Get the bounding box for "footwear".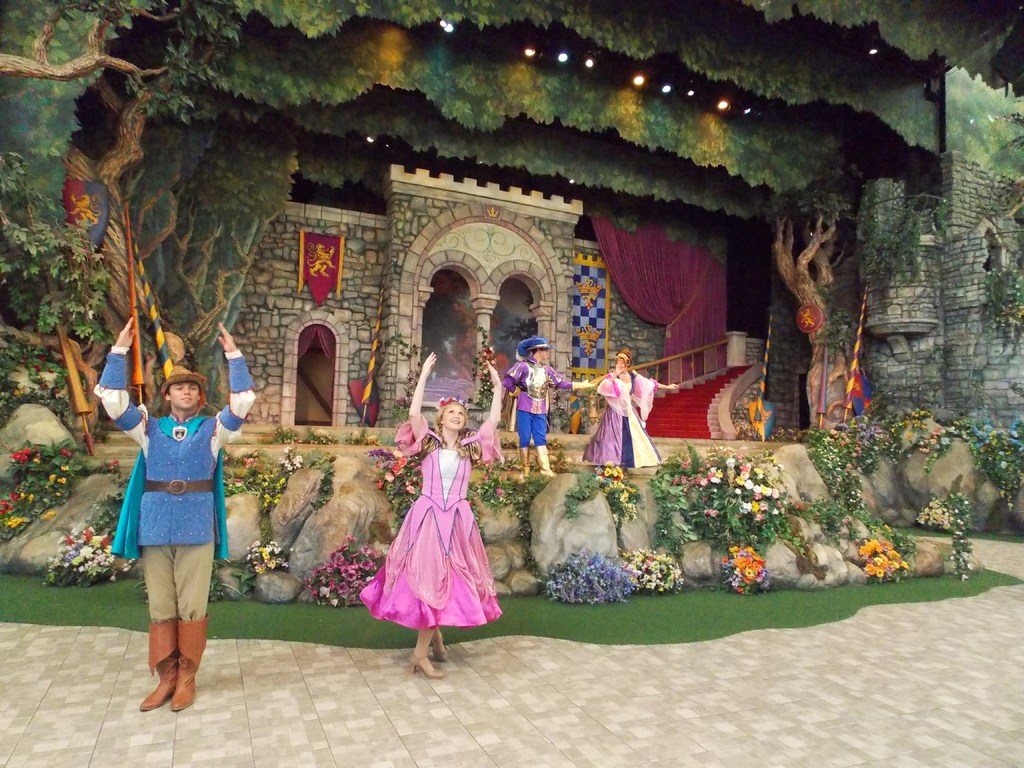
box(517, 444, 531, 483).
